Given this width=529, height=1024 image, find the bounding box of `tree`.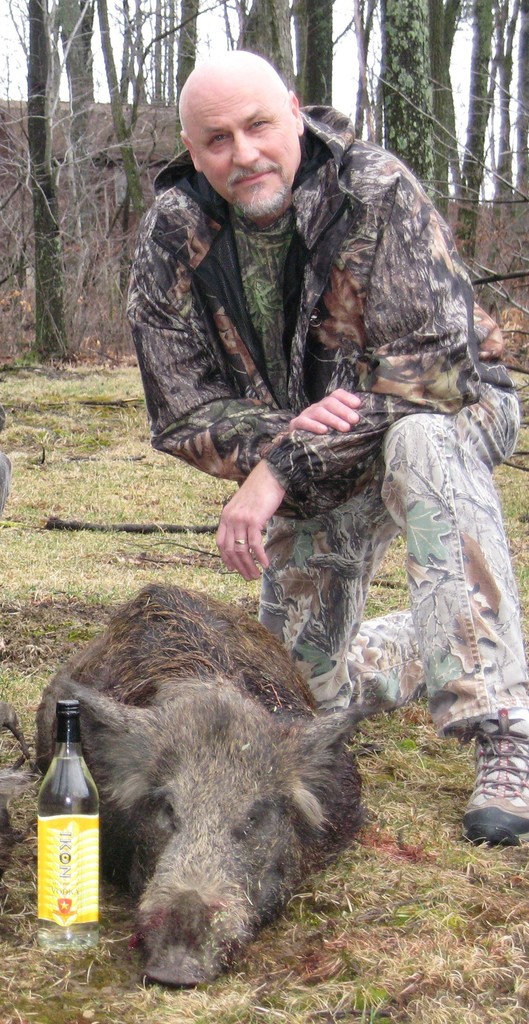
detection(342, 0, 528, 290).
